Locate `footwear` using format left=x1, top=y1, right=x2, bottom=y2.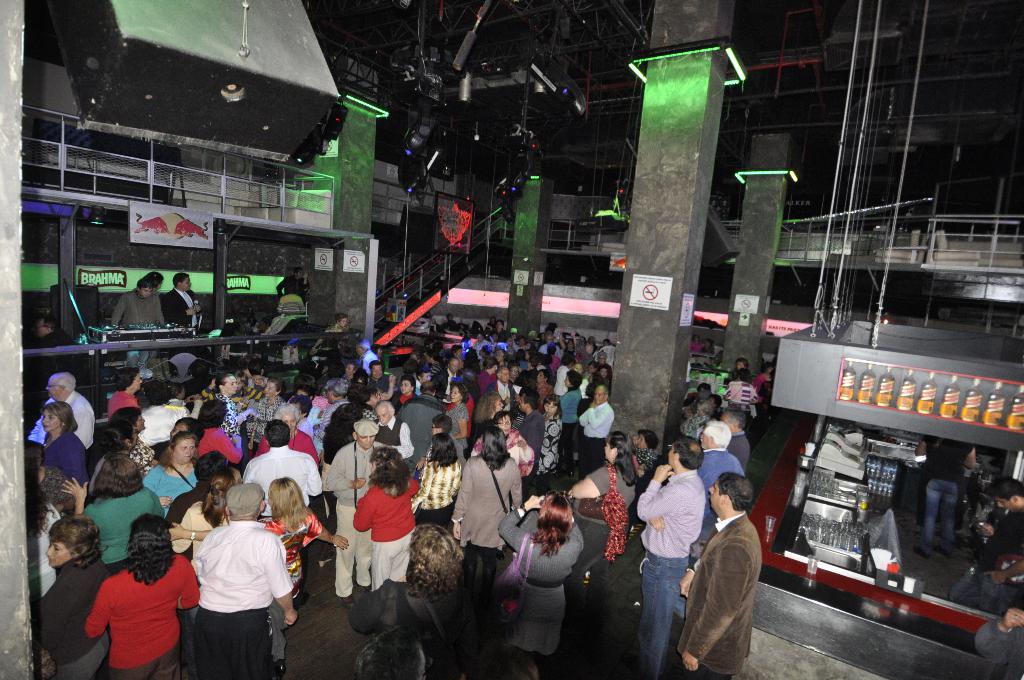
left=362, top=587, right=371, bottom=593.
